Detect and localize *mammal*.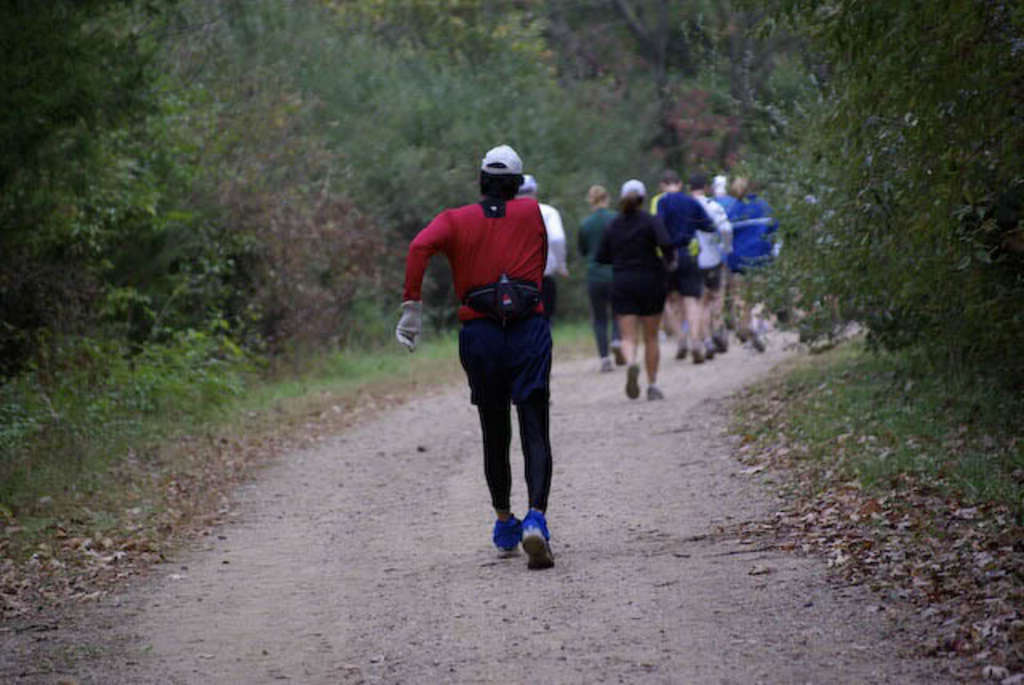
Localized at {"x1": 410, "y1": 157, "x2": 568, "y2": 538}.
